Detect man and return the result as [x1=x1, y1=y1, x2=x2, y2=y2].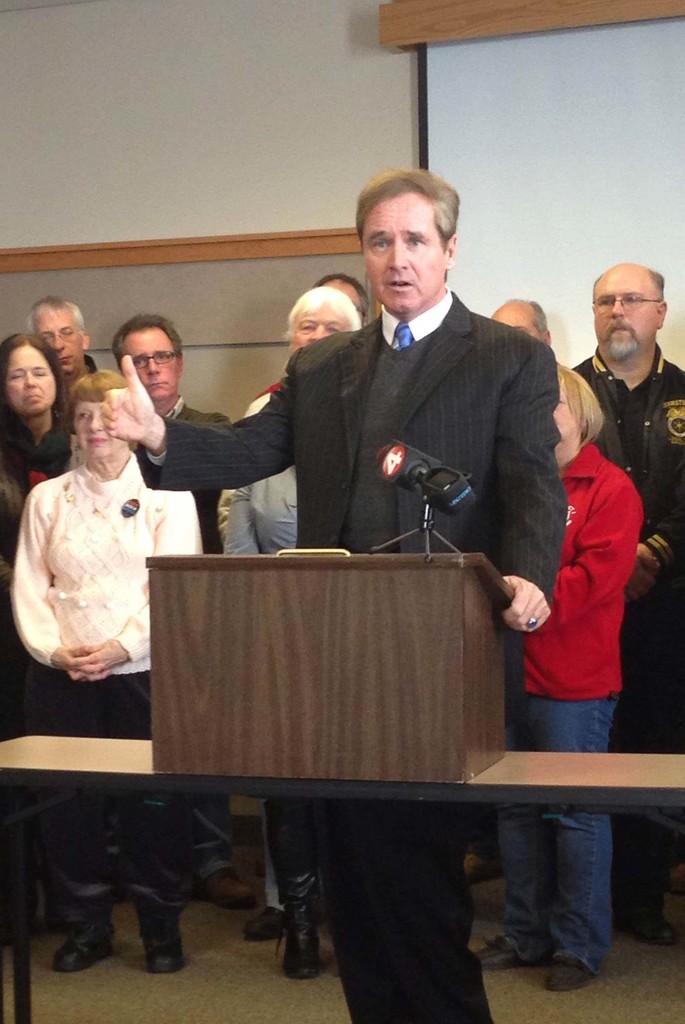
[x1=97, y1=163, x2=569, y2=1023].
